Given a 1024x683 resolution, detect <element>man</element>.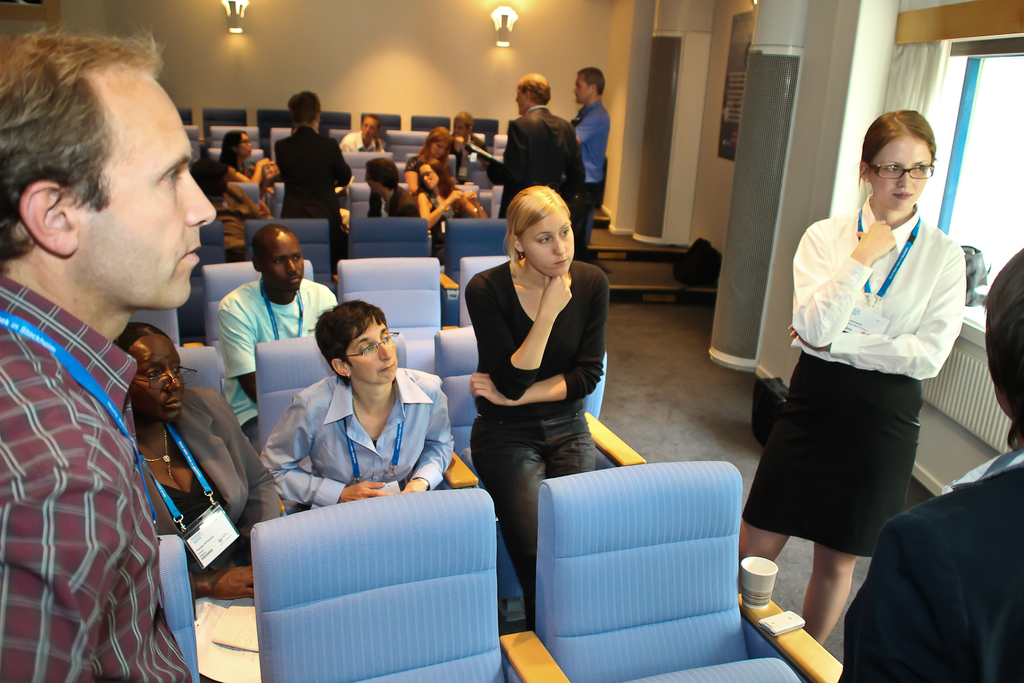
[0,26,218,682].
